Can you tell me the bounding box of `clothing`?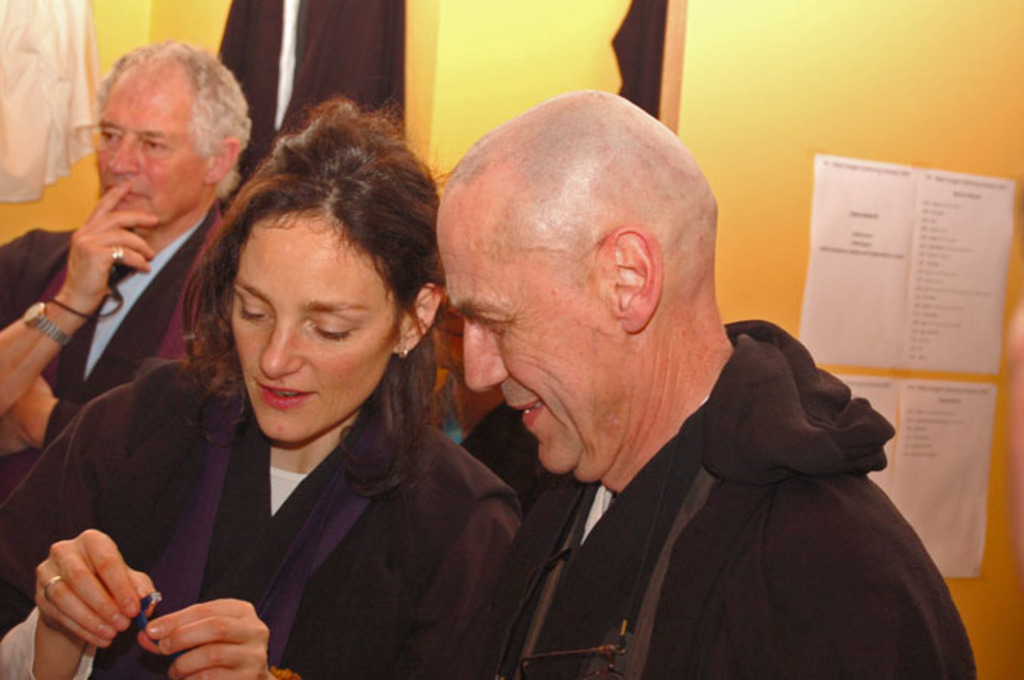
pyautogui.locateOnScreen(549, 287, 990, 679).
